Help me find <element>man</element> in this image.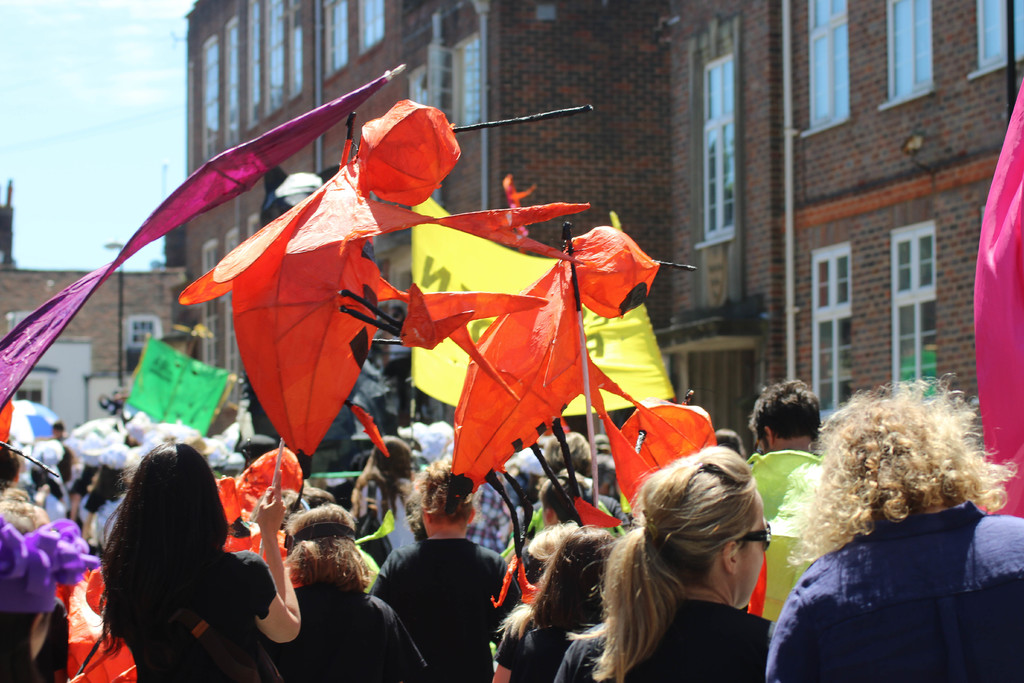
Found it: 0,439,22,494.
